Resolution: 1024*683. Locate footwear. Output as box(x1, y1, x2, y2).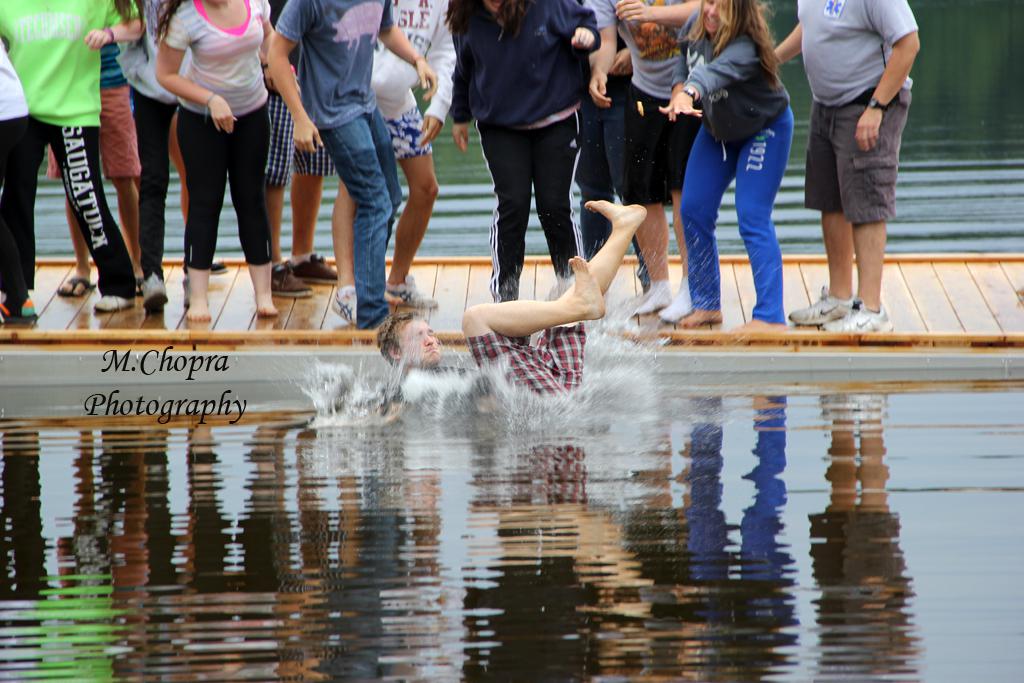
box(54, 277, 96, 298).
